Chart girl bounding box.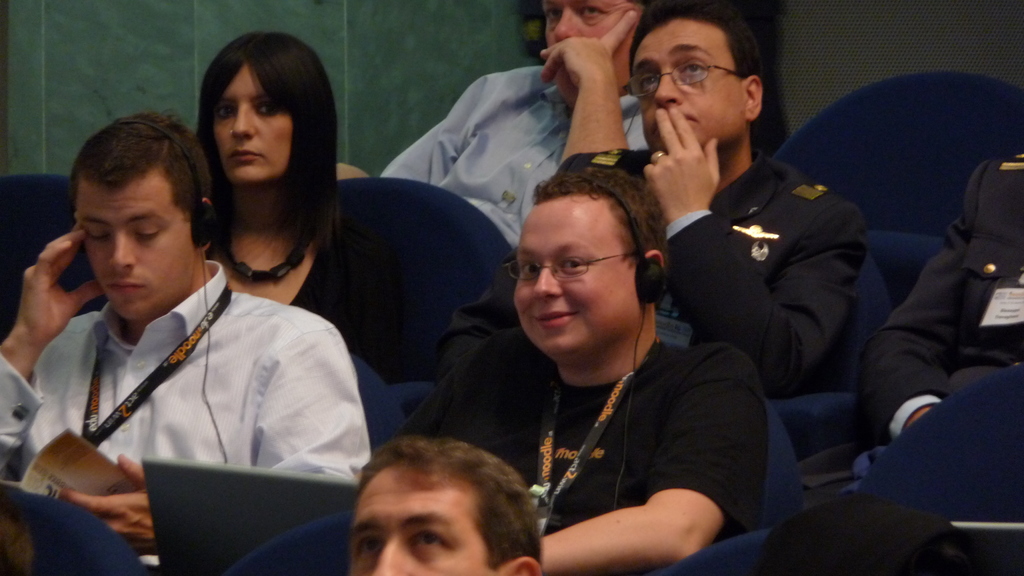
Charted: <region>871, 152, 1021, 436</region>.
